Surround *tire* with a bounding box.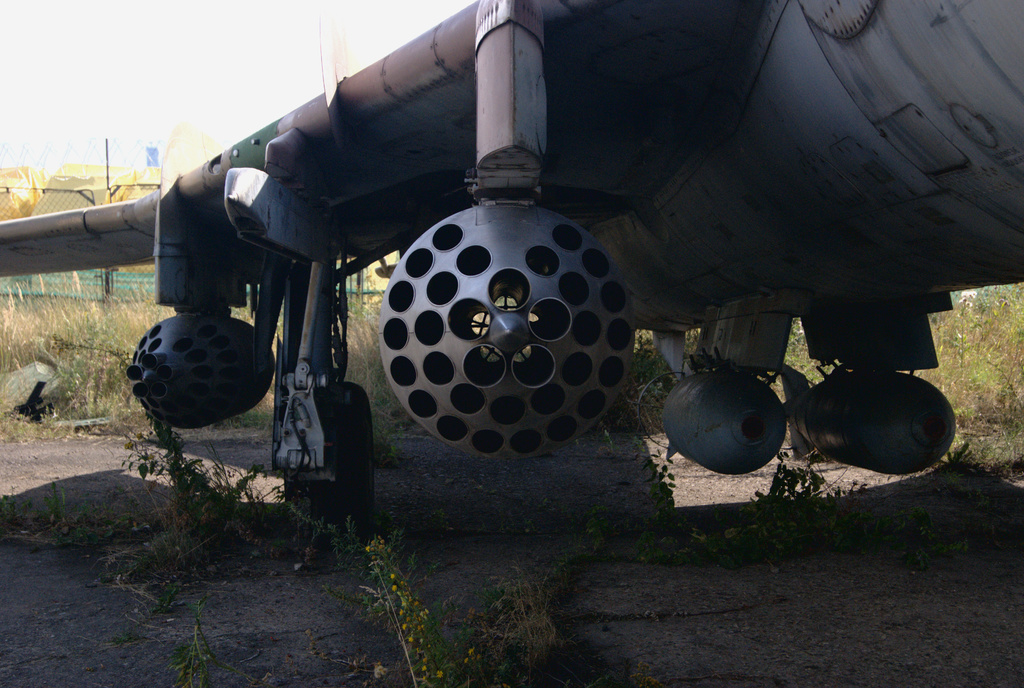
<box>300,384,378,542</box>.
